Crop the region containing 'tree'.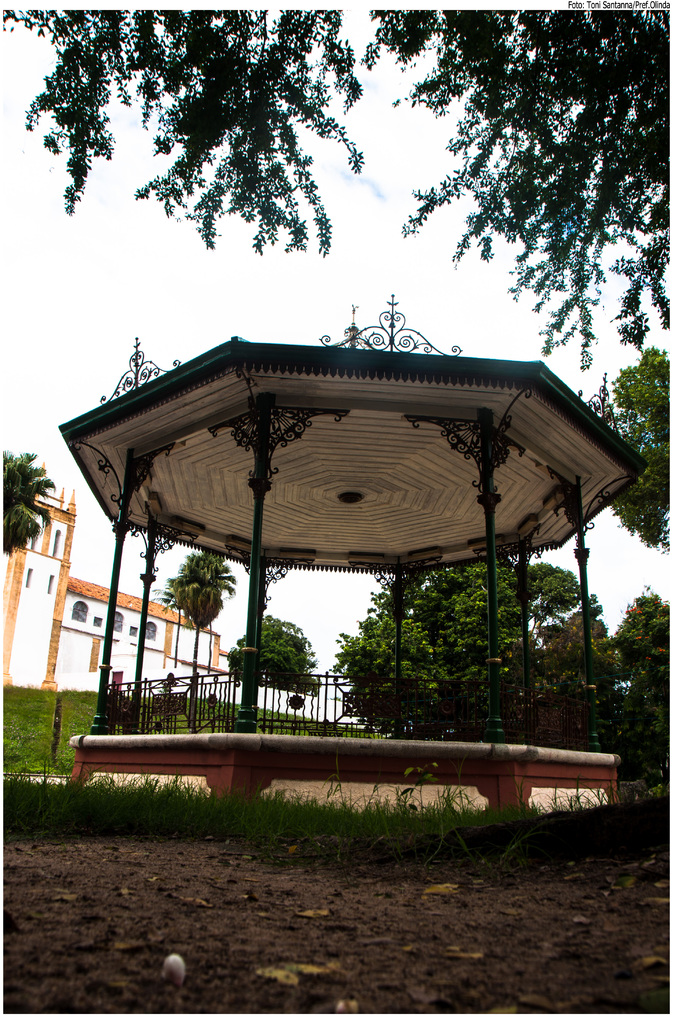
Crop region: bbox=(584, 340, 672, 548).
